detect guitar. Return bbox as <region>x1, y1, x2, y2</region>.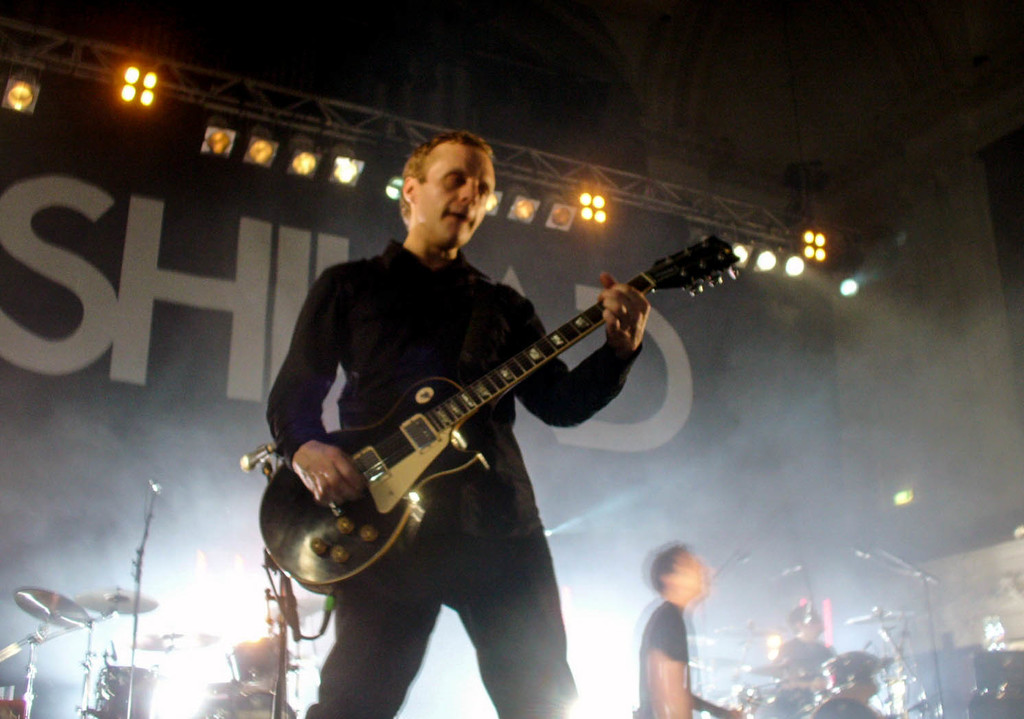
<region>272, 219, 726, 601</region>.
